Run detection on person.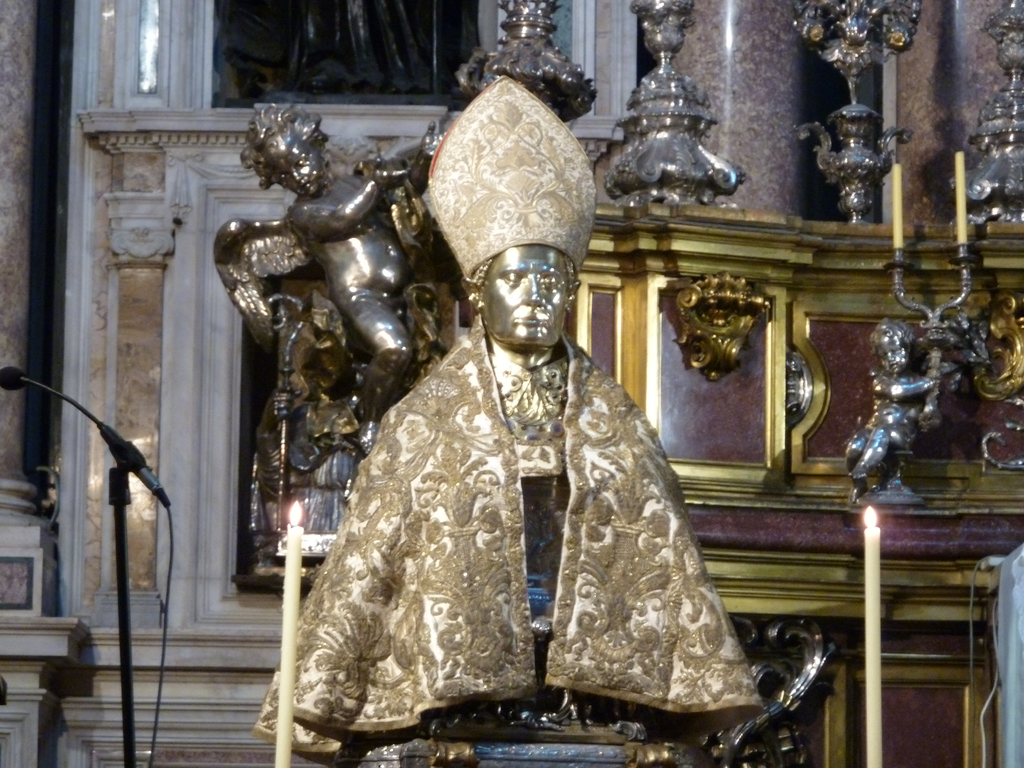
Result: <bbox>846, 319, 938, 505</bbox>.
